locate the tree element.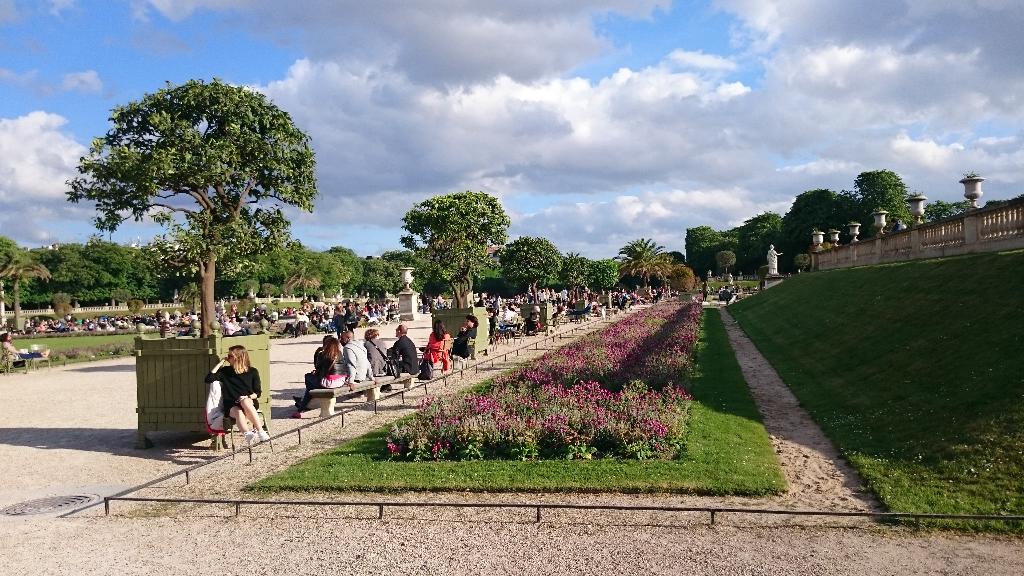
Element bbox: Rect(397, 188, 513, 311).
